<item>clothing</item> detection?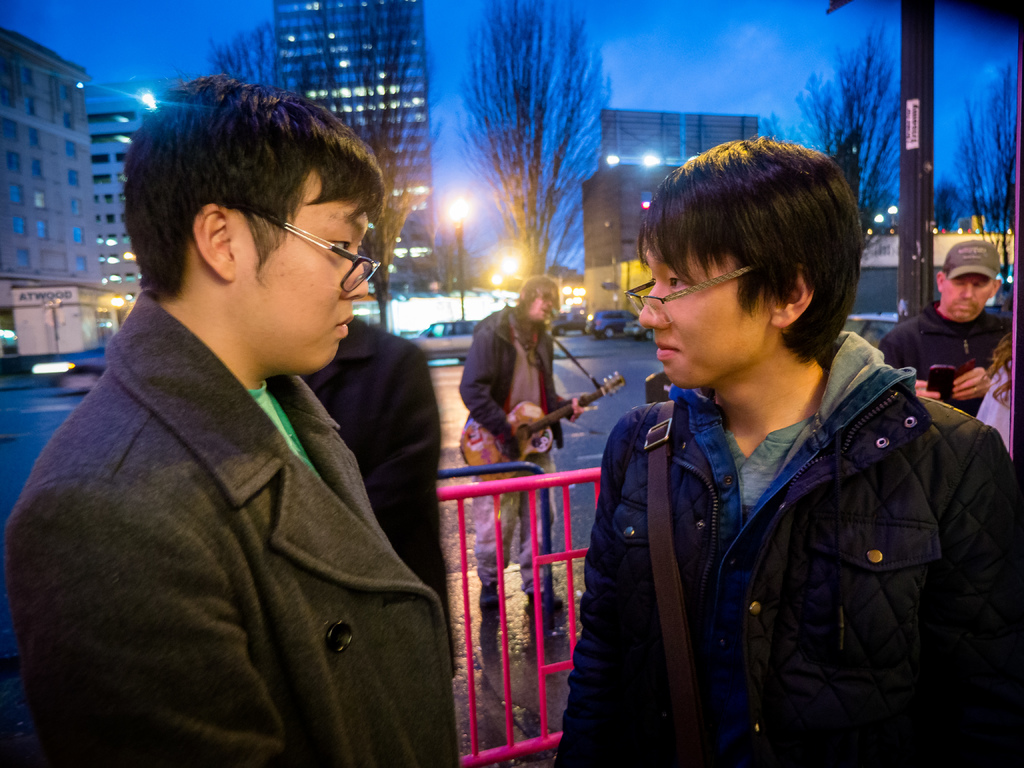
l=973, t=344, r=1015, b=457
